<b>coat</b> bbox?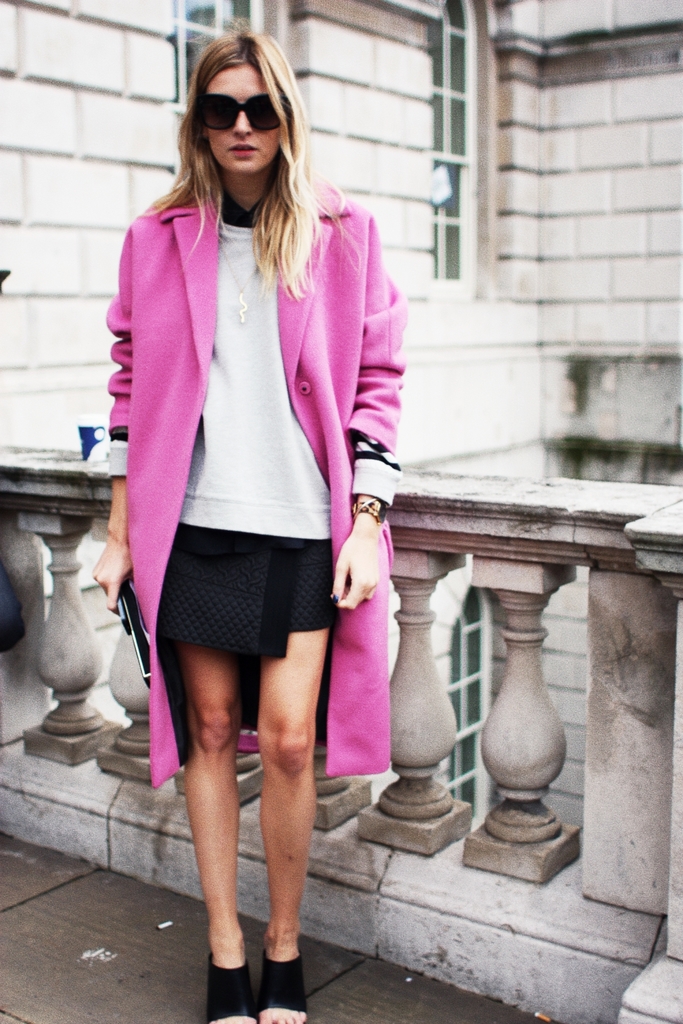
[112, 75, 473, 814]
